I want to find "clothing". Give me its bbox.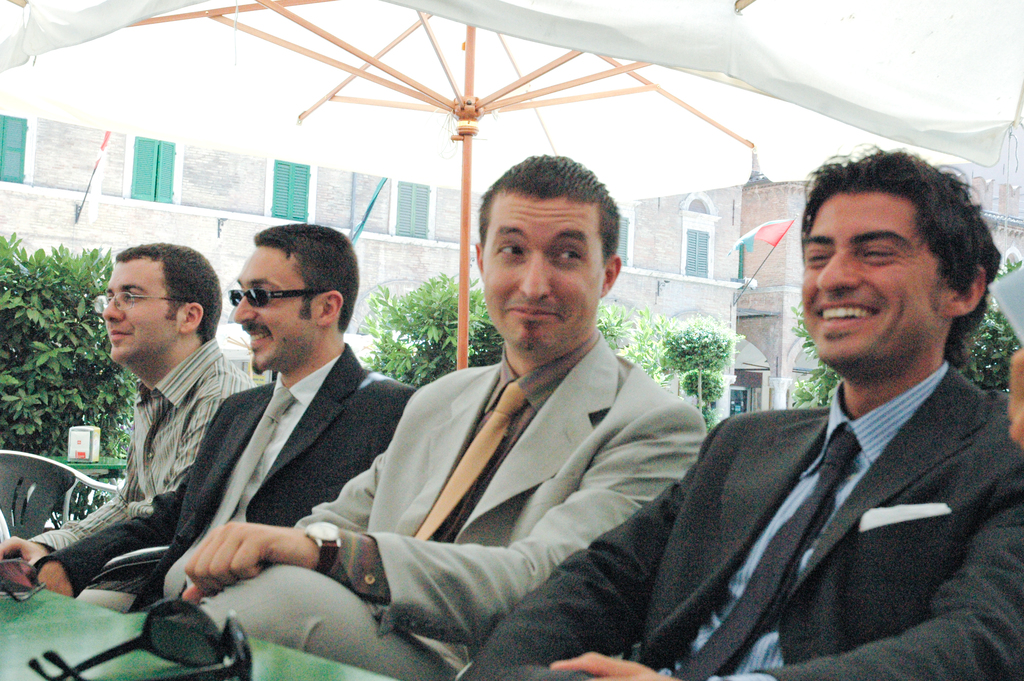
(x1=24, y1=335, x2=257, y2=596).
